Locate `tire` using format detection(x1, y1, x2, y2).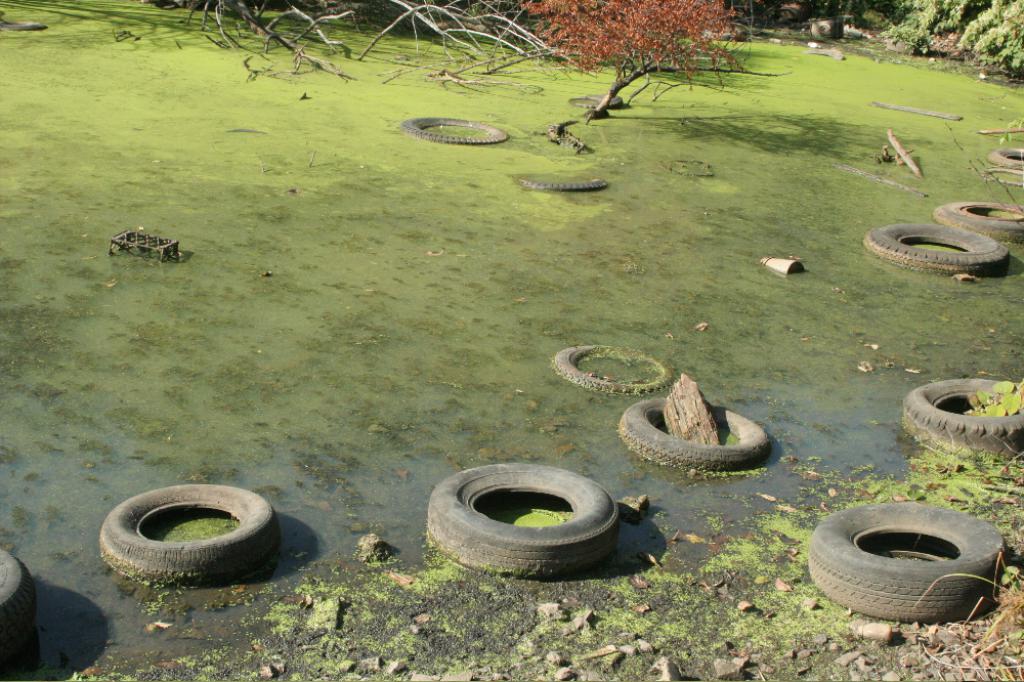
detection(988, 143, 1023, 173).
